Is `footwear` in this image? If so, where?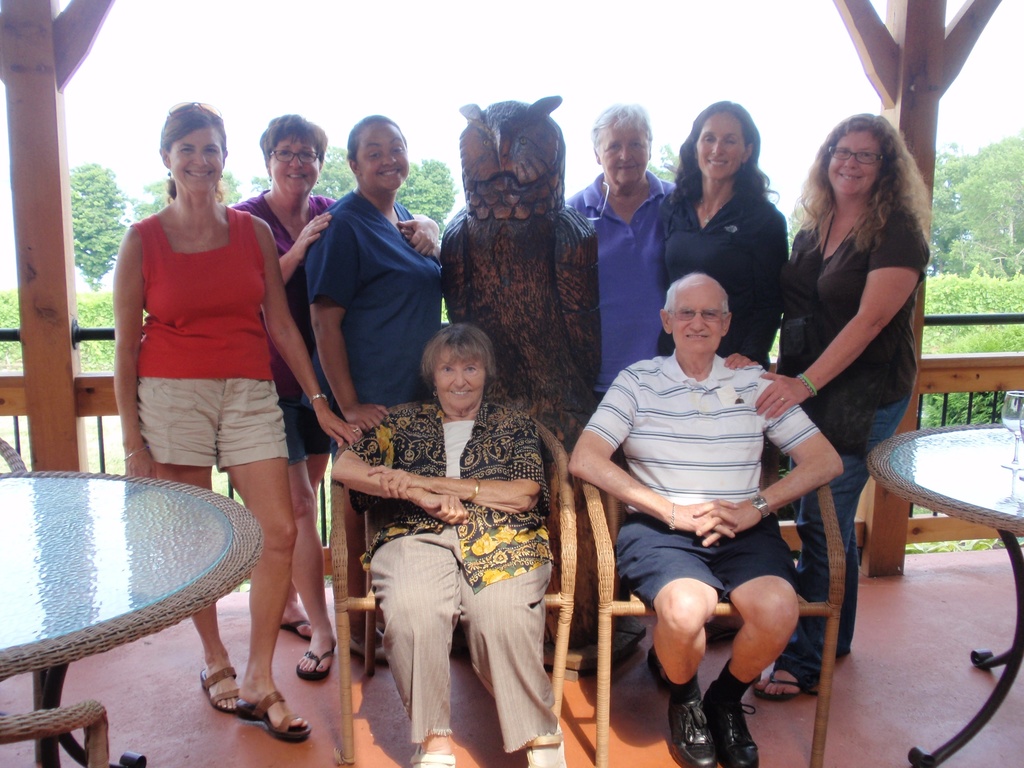
Yes, at bbox=[293, 648, 341, 682].
